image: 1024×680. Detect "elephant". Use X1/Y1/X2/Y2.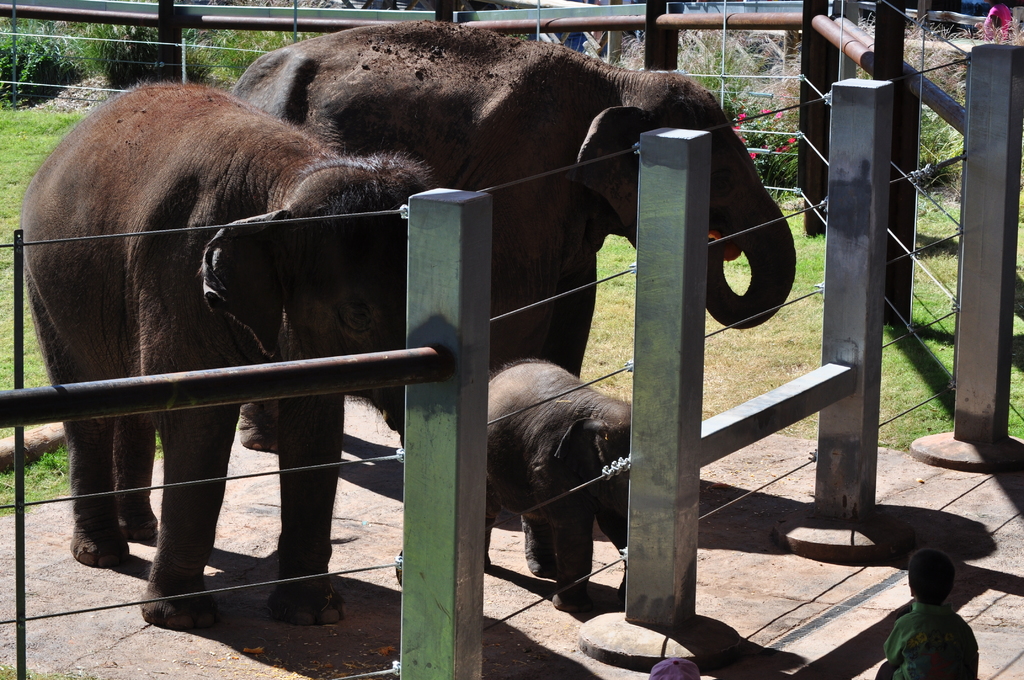
481/367/671/602.
